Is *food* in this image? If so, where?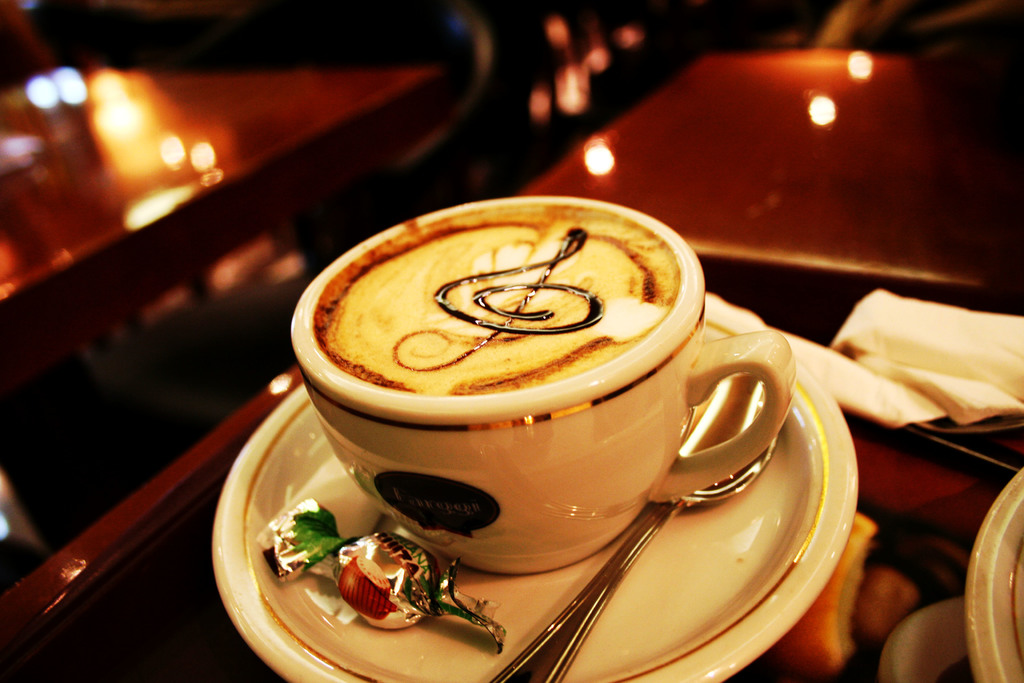
Yes, at region(767, 511, 880, 680).
